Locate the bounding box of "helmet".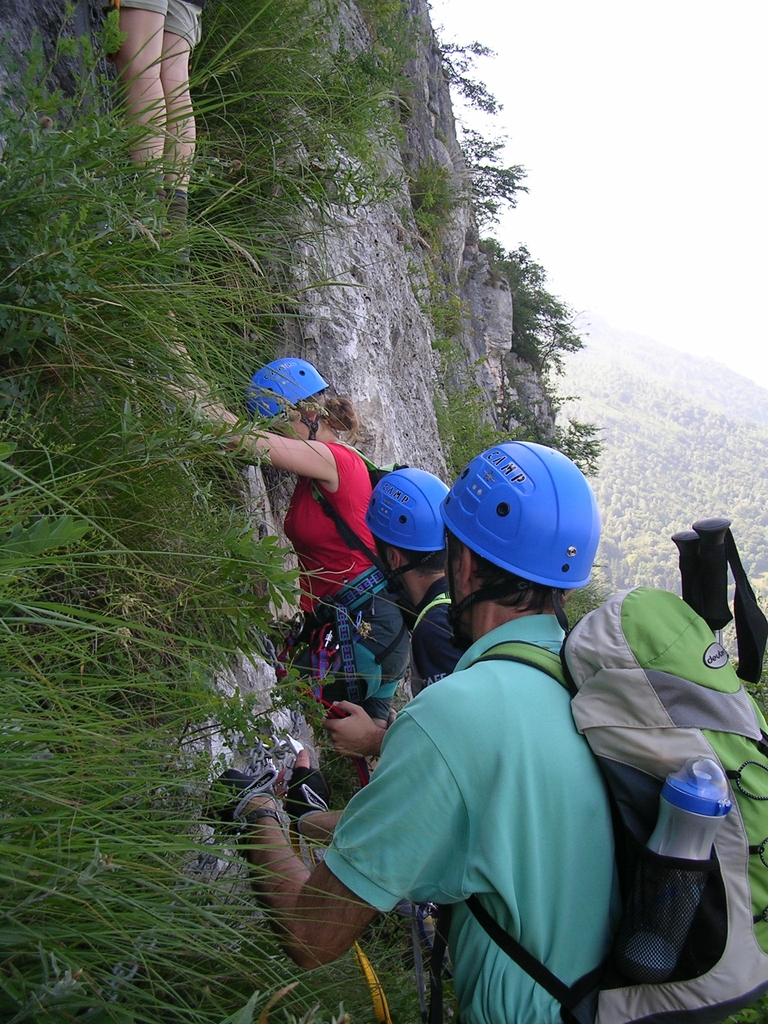
Bounding box: x1=361 y1=470 x2=449 y2=582.
